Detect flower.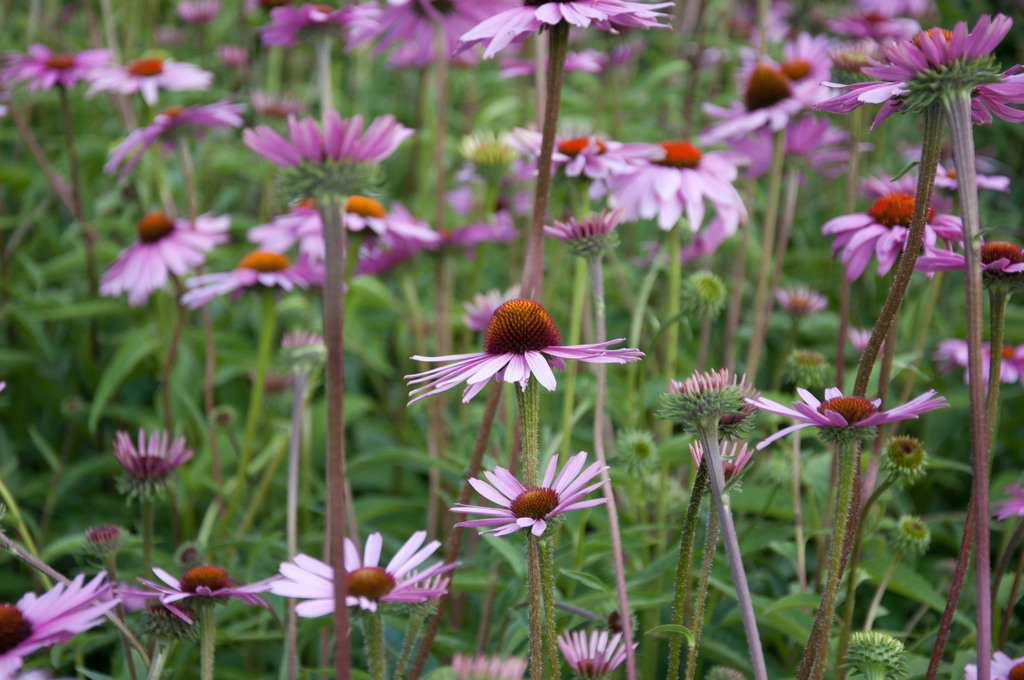
Detected at 407/298/646/410.
